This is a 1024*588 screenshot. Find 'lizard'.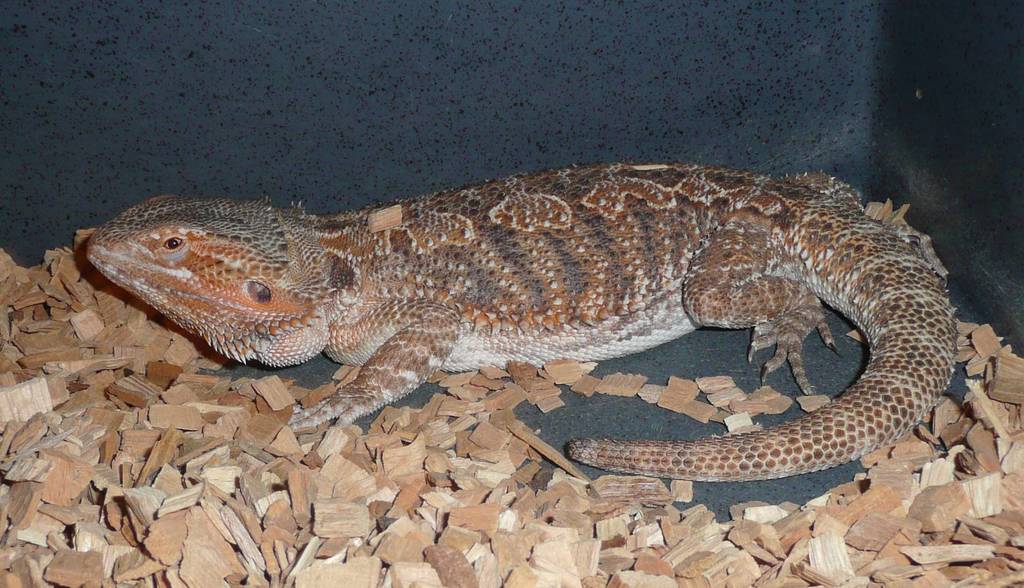
Bounding box: (x1=84, y1=169, x2=952, y2=504).
